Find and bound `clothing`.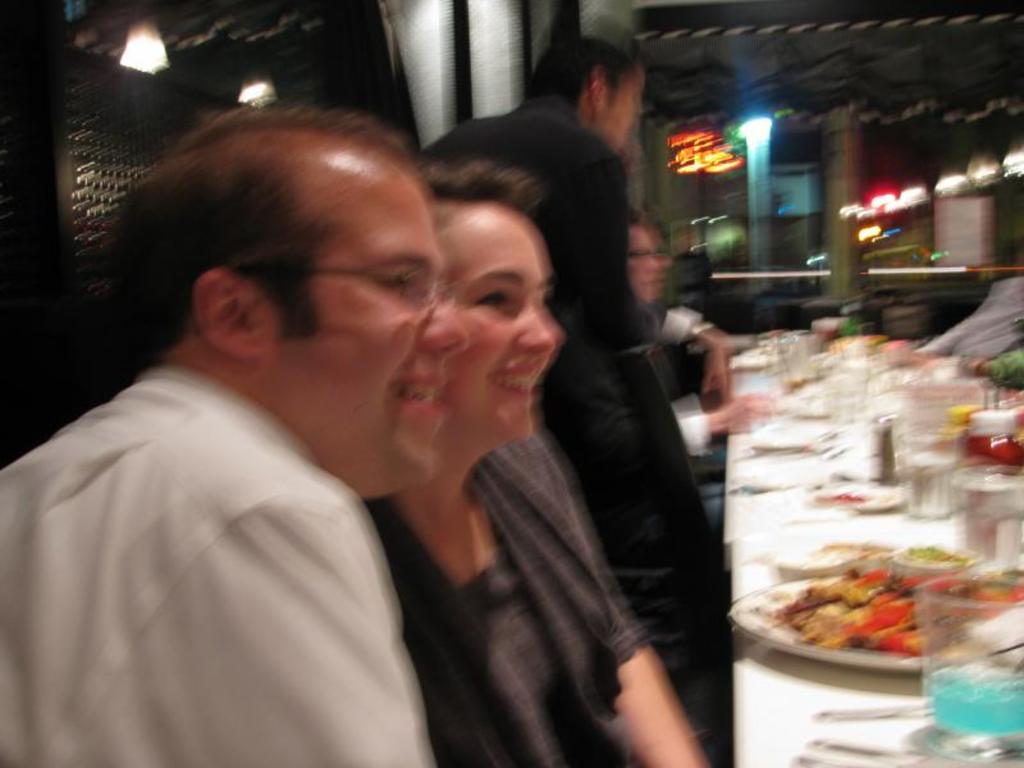
Bound: bbox(422, 86, 717, 767).
